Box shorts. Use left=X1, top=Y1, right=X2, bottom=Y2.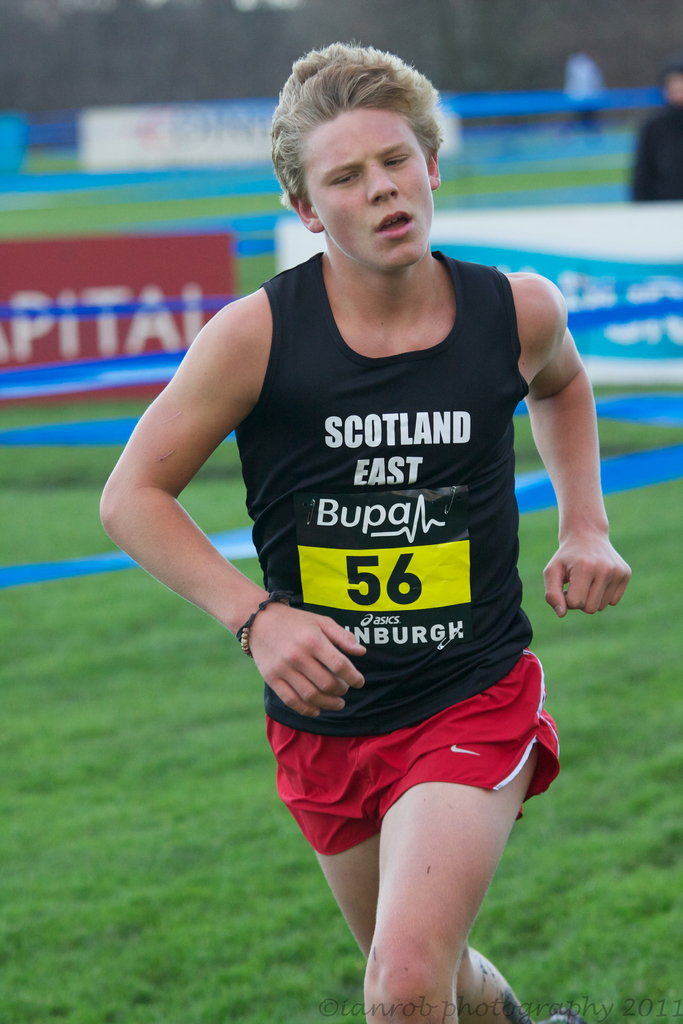
left=282, top=717, right=551, bottom=821.
